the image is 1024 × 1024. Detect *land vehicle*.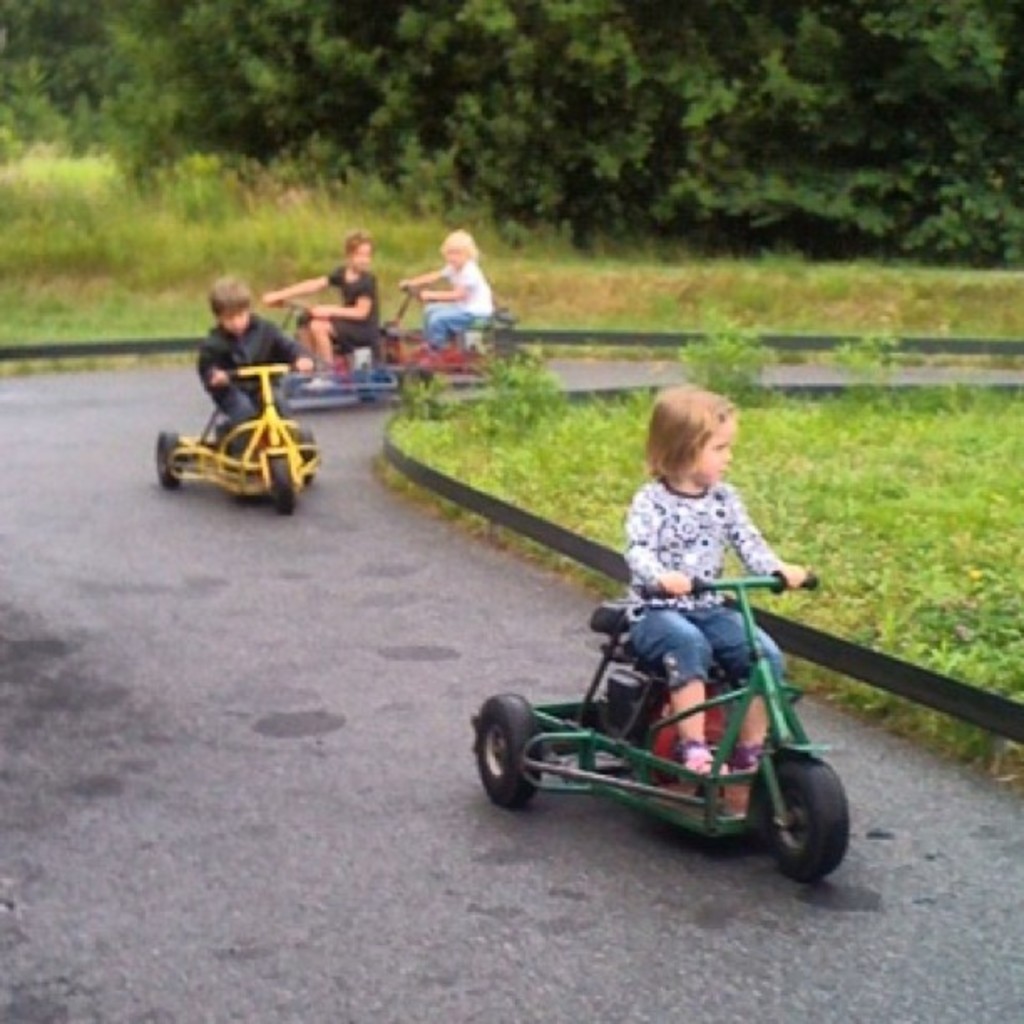
Detection: region(490, 572, 847, 880).
